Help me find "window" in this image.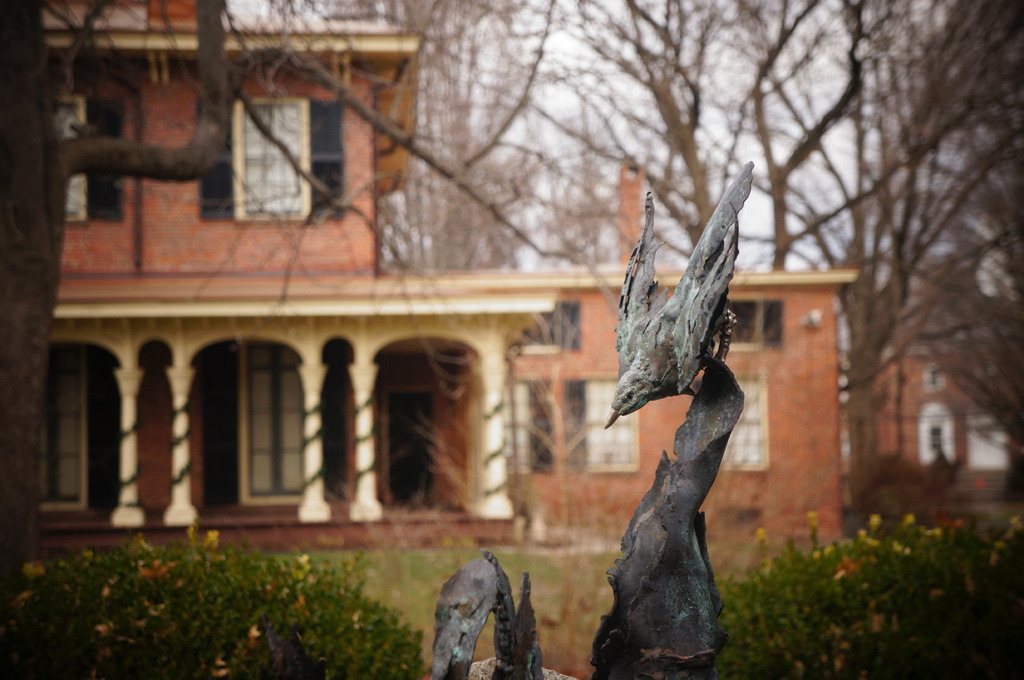
Found it: rect(504, 381, 641, 470).
